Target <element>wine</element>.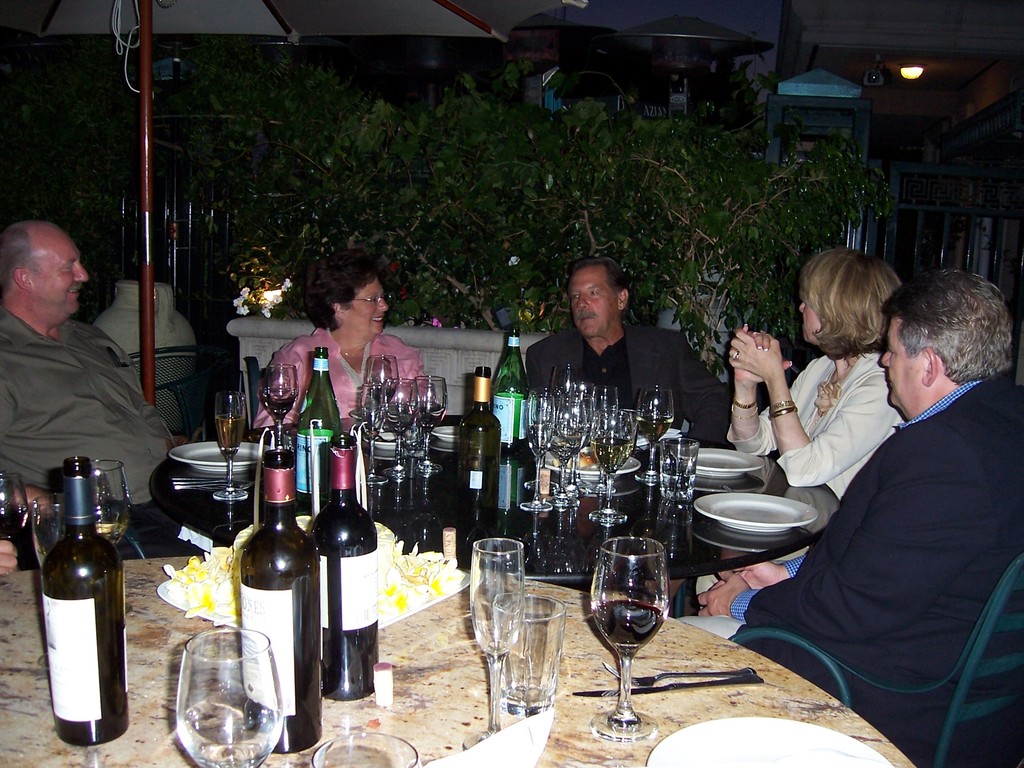
Target region: [left=583, top=600, right=662, bottom=653].
